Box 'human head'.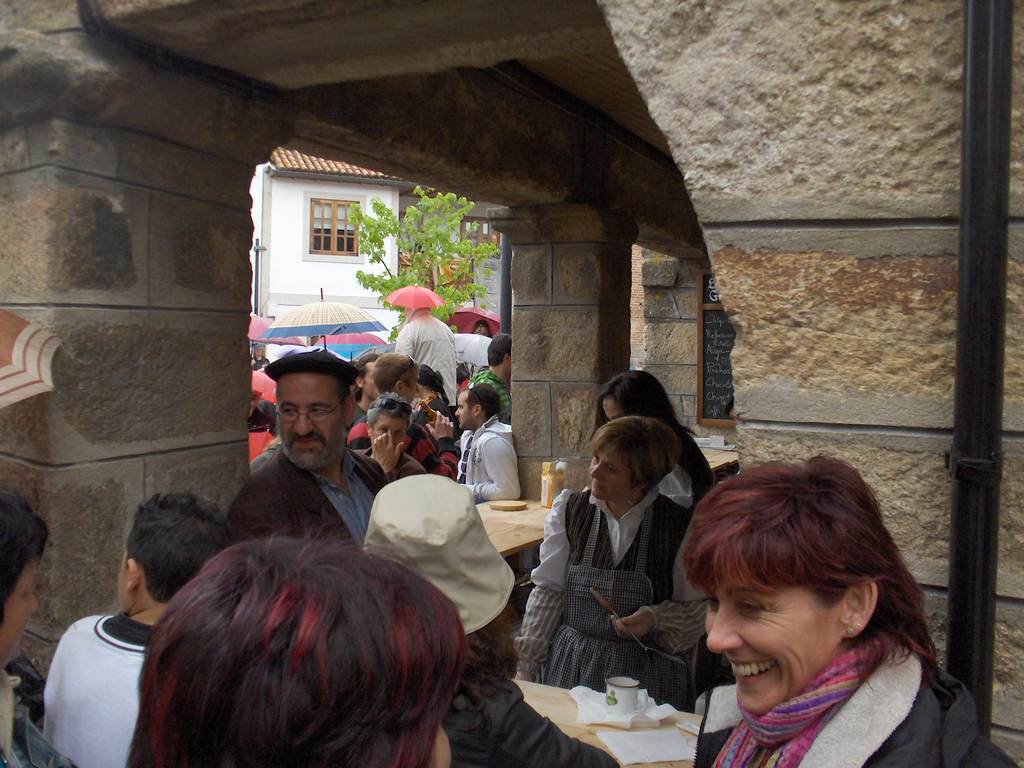
(594, 370, 687, 428).
